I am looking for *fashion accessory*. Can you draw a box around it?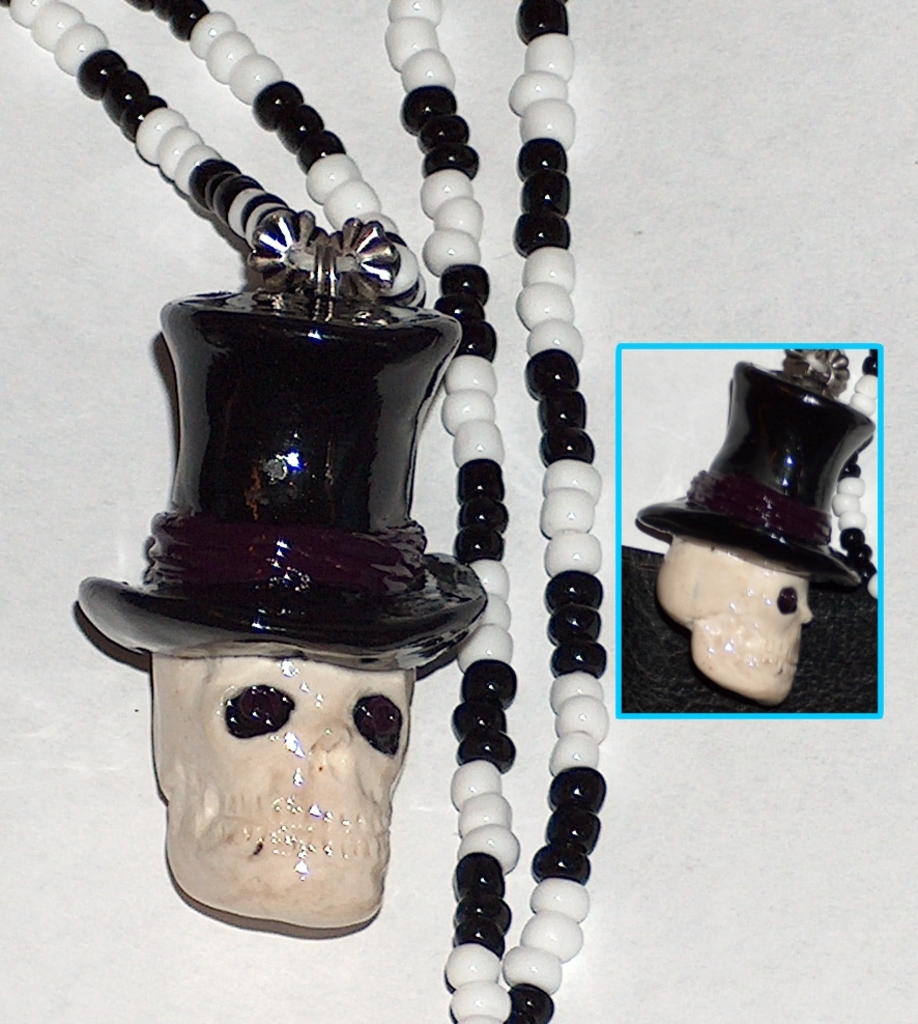
Sure, the bounding box is bbox(0, 0, 608, 1023).
